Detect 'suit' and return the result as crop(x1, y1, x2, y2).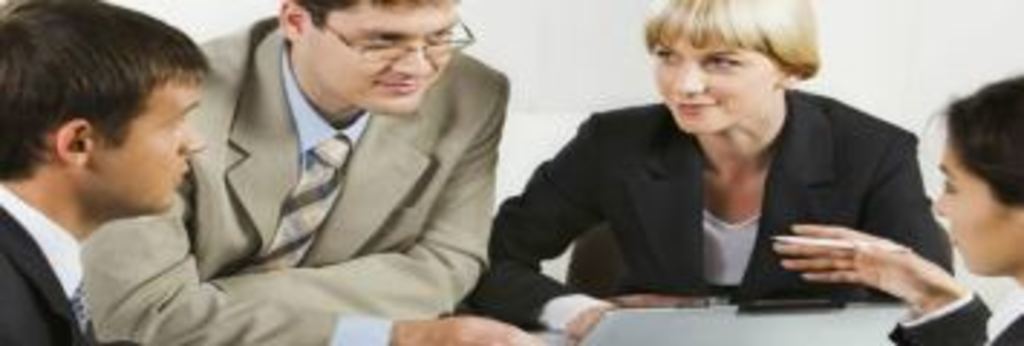
crop(0, 179, 141, 343).
